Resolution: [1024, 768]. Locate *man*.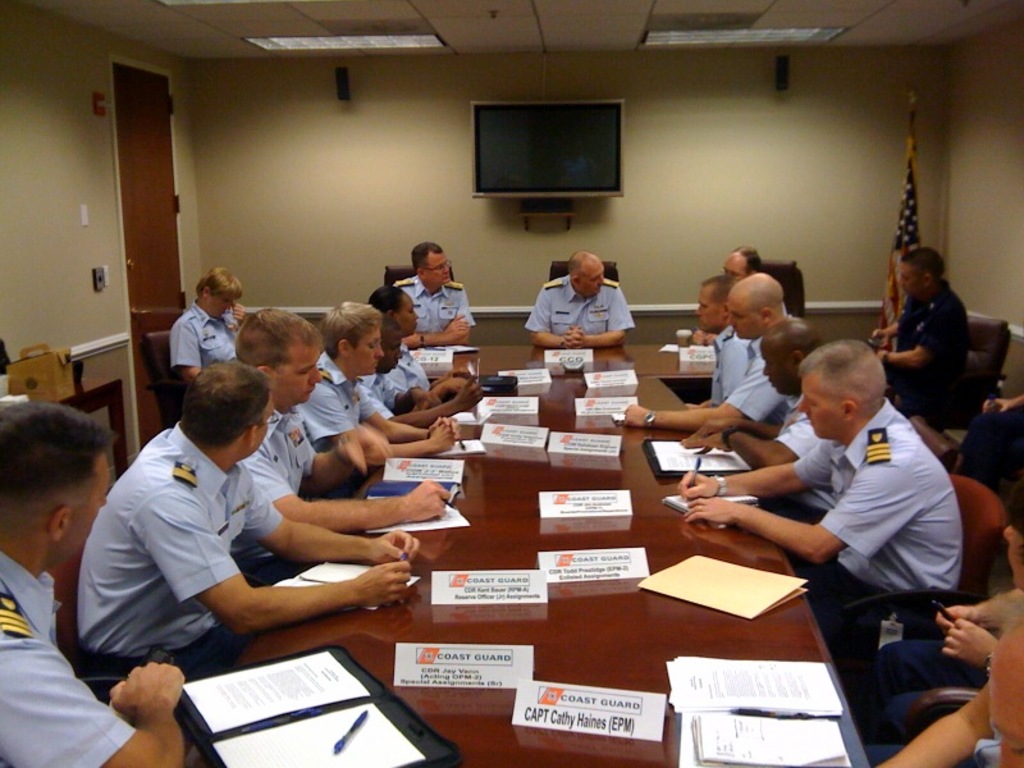
bbox(296, 301, 452, 468).
